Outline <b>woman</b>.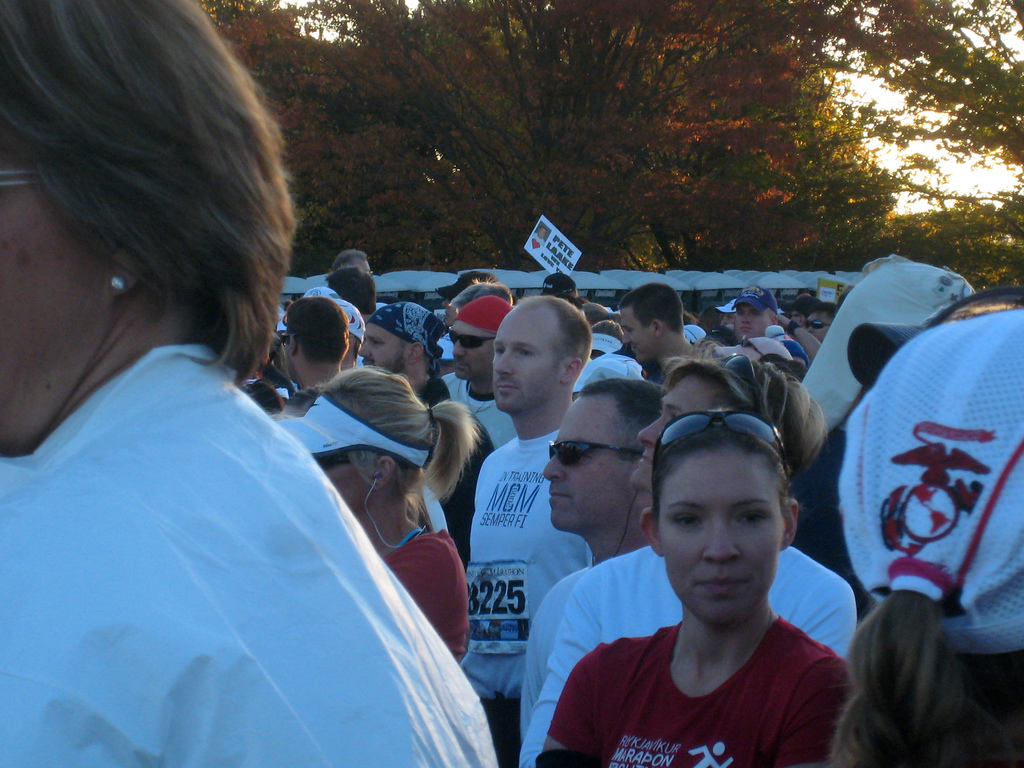
Outline: [left=543, top=408, right=855, bottom=767].
